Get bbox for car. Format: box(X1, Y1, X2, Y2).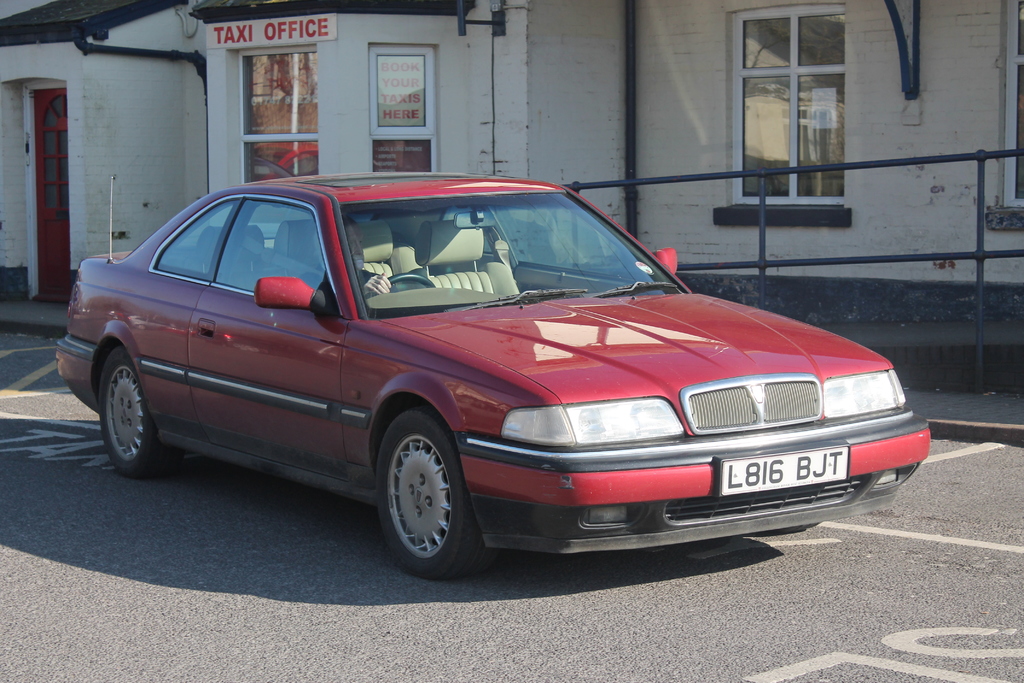
box(56, 174, 929, 575).
